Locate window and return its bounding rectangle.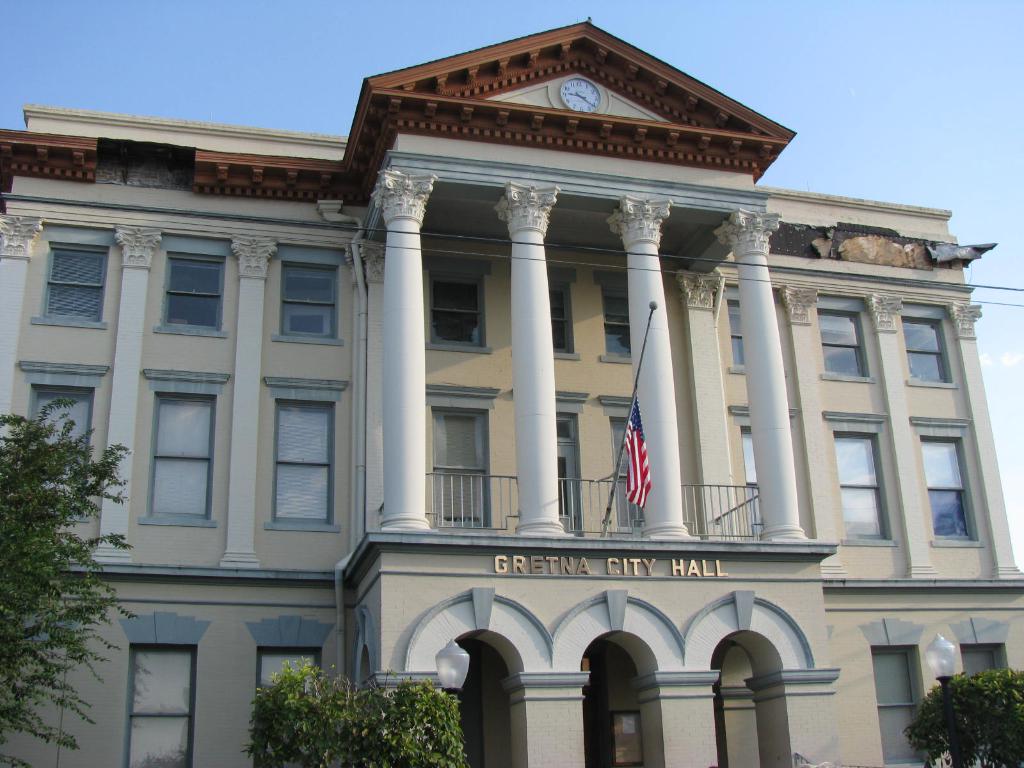
{"x1": 833, "y1": 430, "x2": 897, "y2": 550}.
